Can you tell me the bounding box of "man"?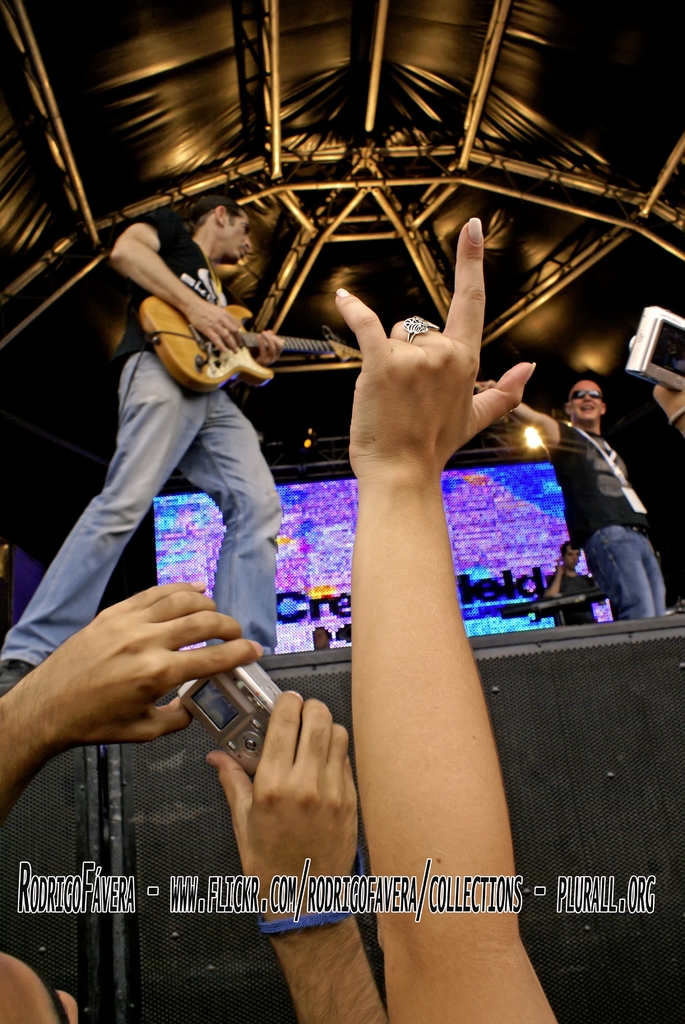
310,628,333,650.
